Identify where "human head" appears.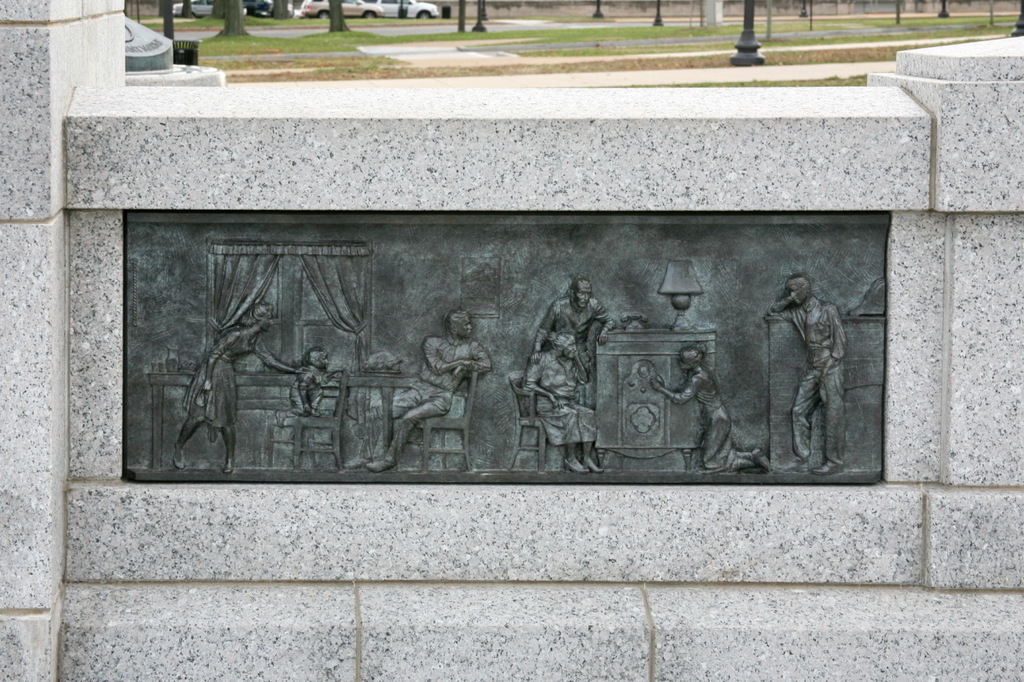
Appears at box=[679, 347, 711, 373].
